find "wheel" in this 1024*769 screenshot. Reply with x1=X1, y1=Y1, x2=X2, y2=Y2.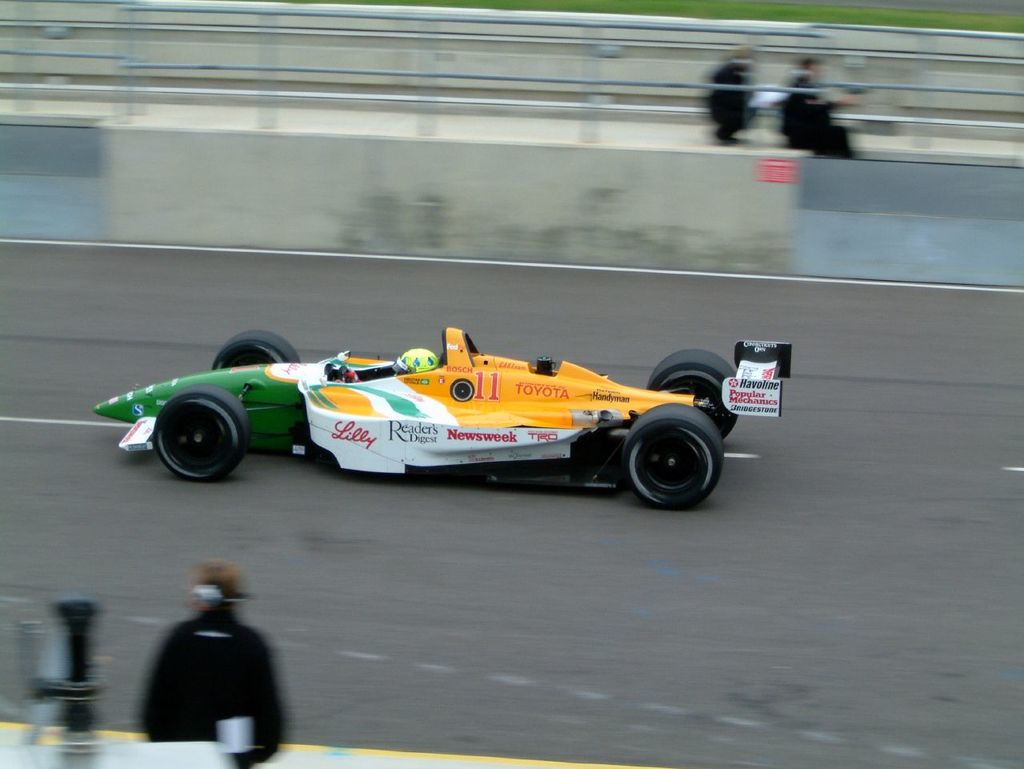
x1=216, y1=332, x2=298, y2=370.
